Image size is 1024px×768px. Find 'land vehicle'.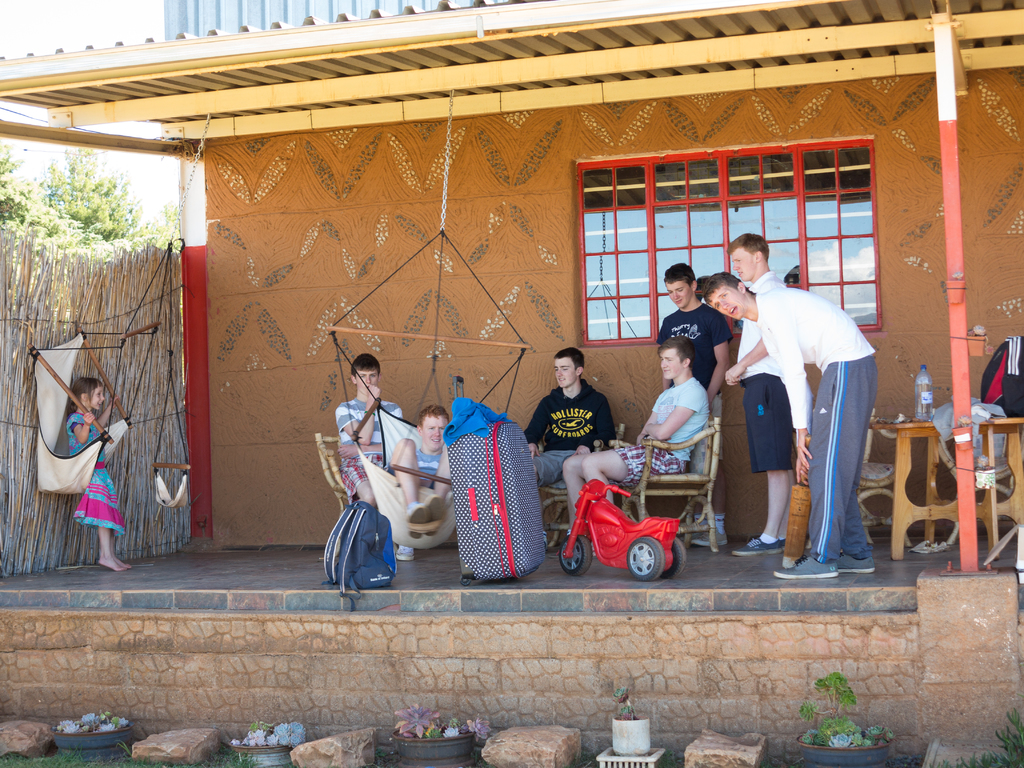
552,472,697,582.
